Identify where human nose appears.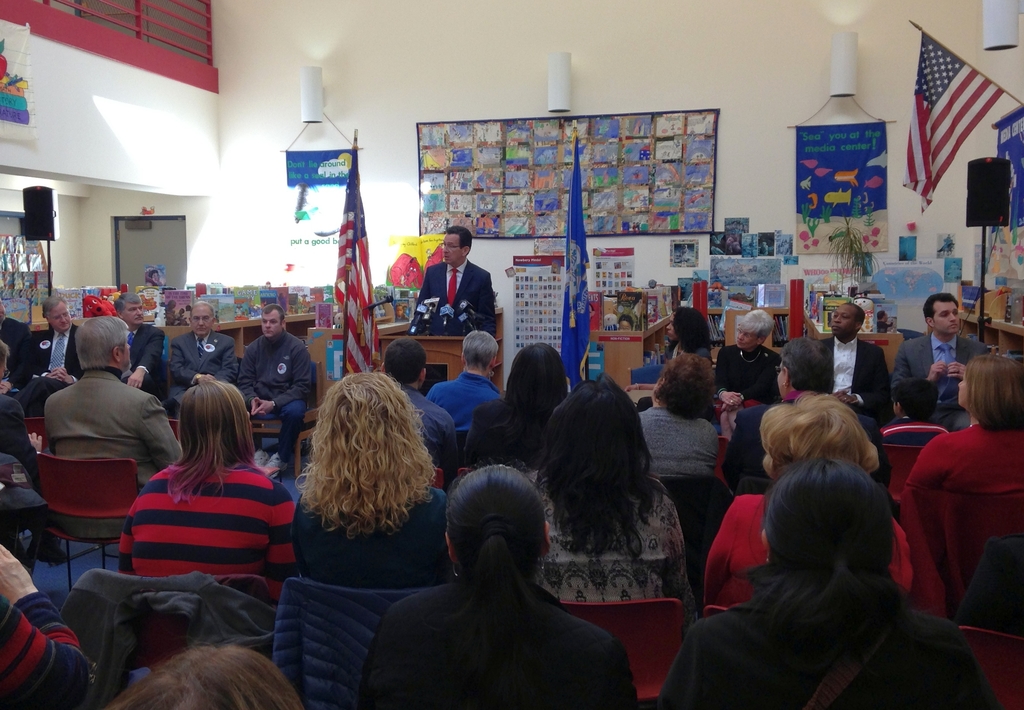
Appears at pyautogui.locateOnScreen(266, 322, 273, 328).
